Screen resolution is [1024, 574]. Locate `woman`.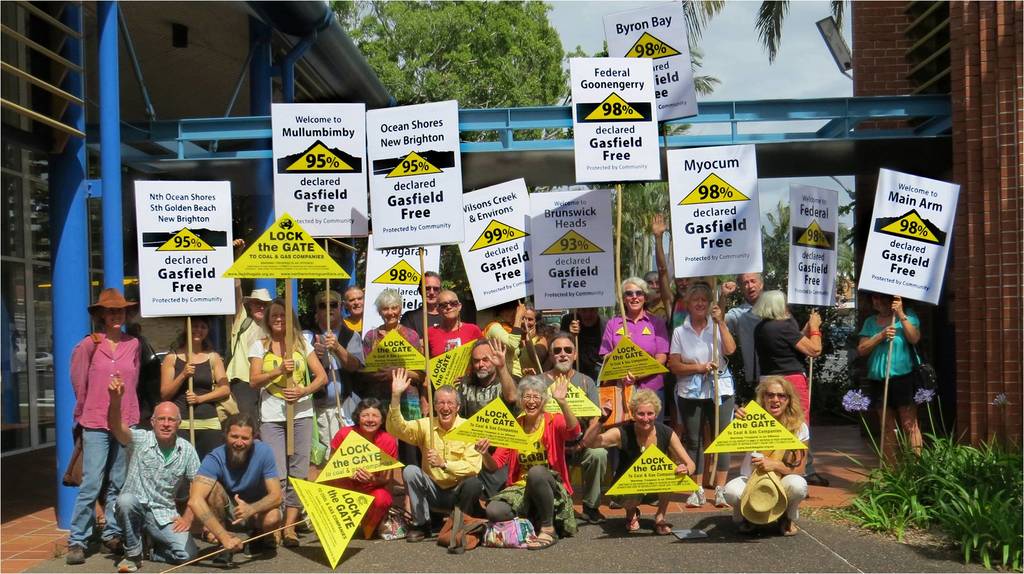
[left=670, top=282, right=735, bottom=509].
